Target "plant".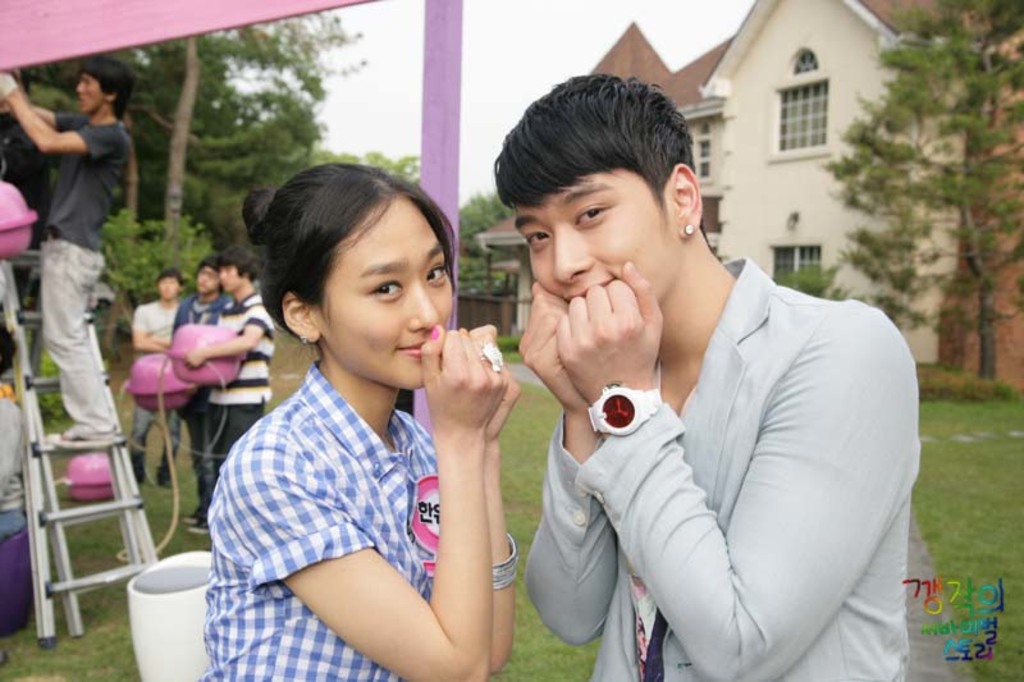
Target region: detection(494, 591, 605, 681).
